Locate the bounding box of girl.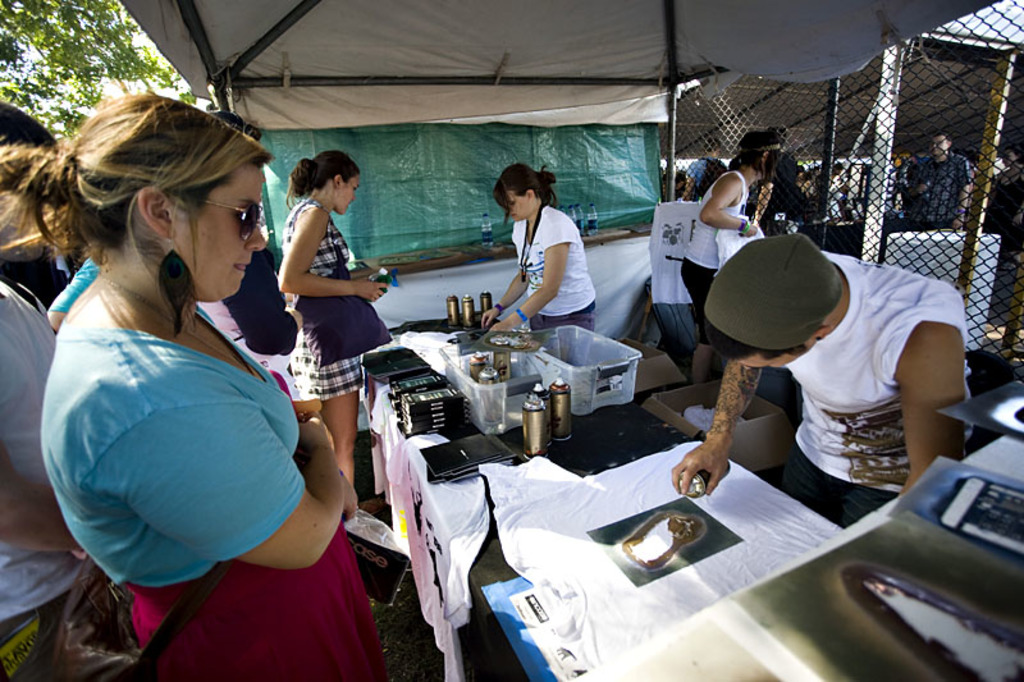
Bounding box: 279,145,396,485.
